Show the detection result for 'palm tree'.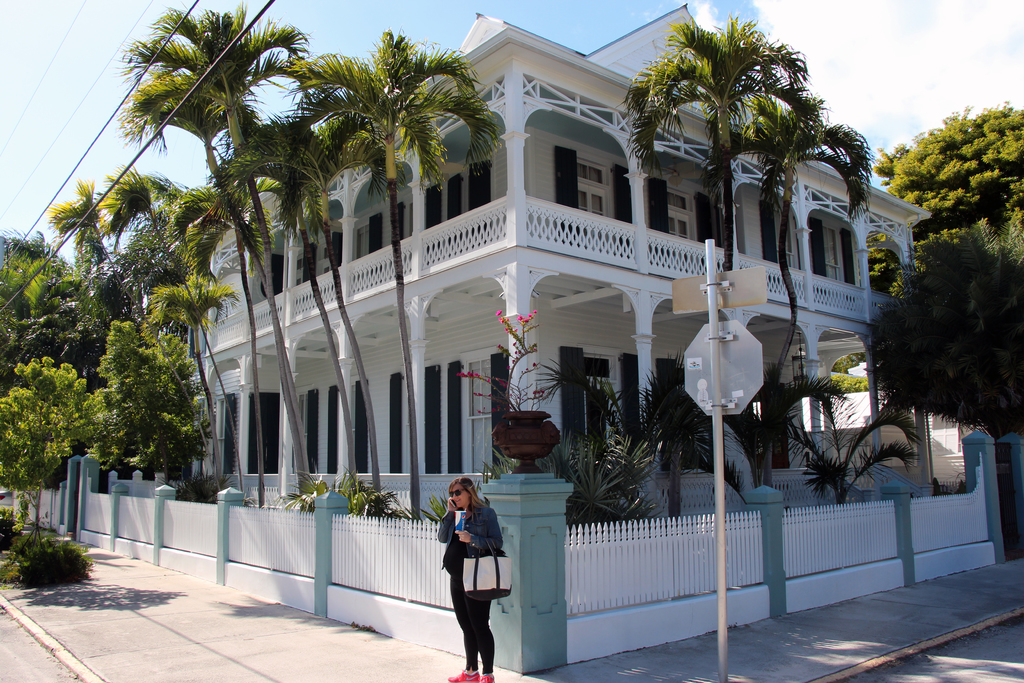
[131,86,243,494].
